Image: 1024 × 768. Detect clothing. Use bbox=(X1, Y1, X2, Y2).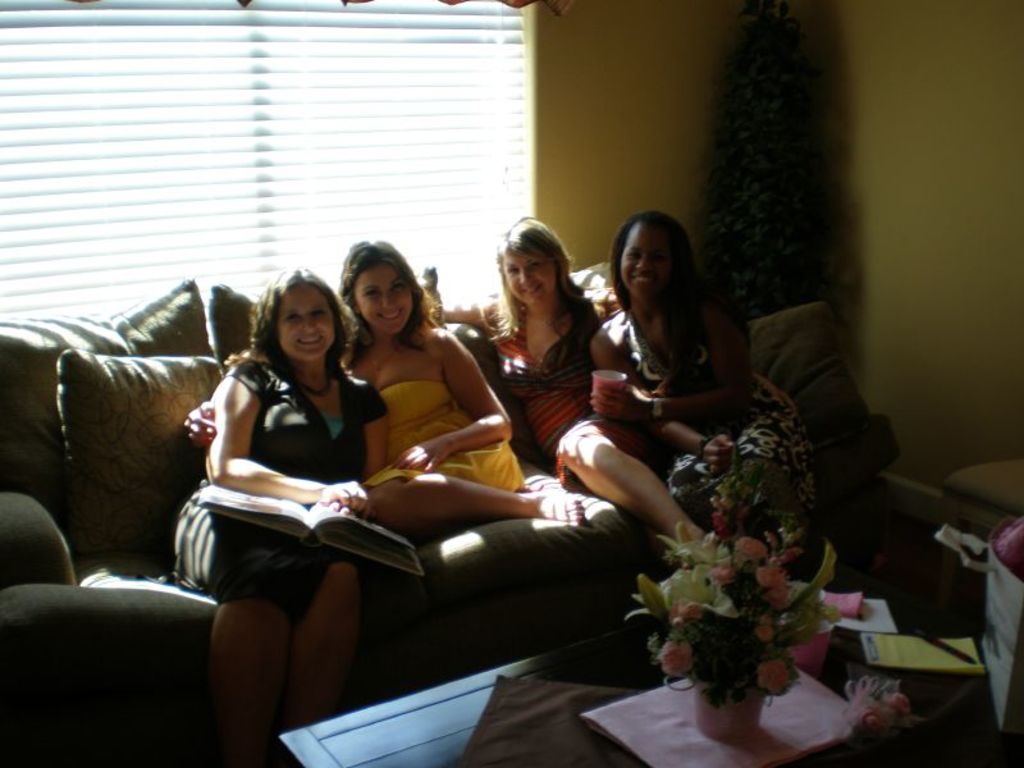
bbox=(480, 296, 599, 481).
